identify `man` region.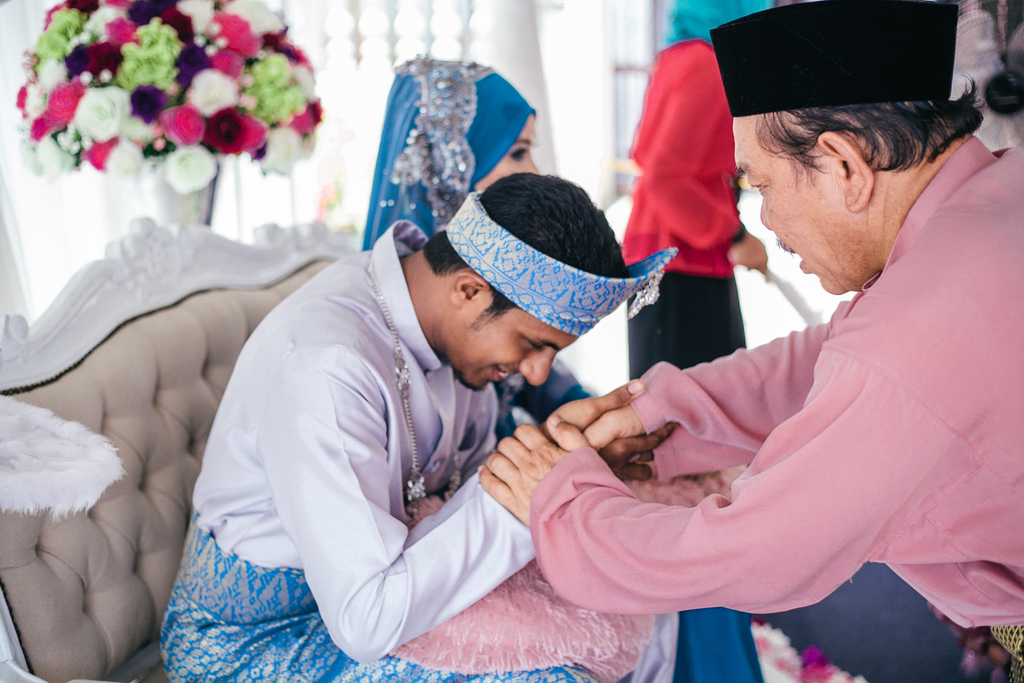
Region: [223,173,669,676].
